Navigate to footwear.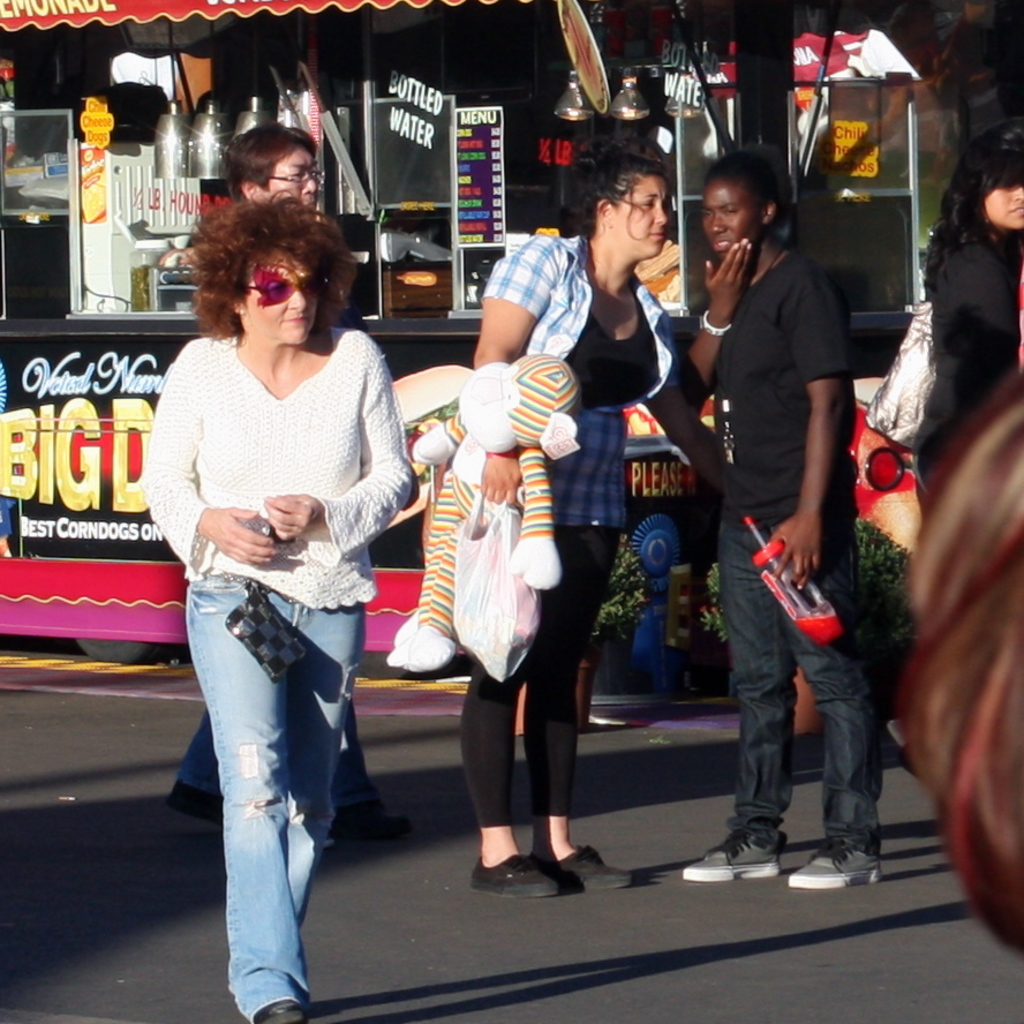
Navigation target: x1=677 y1=829 x2=785 y2=887.
